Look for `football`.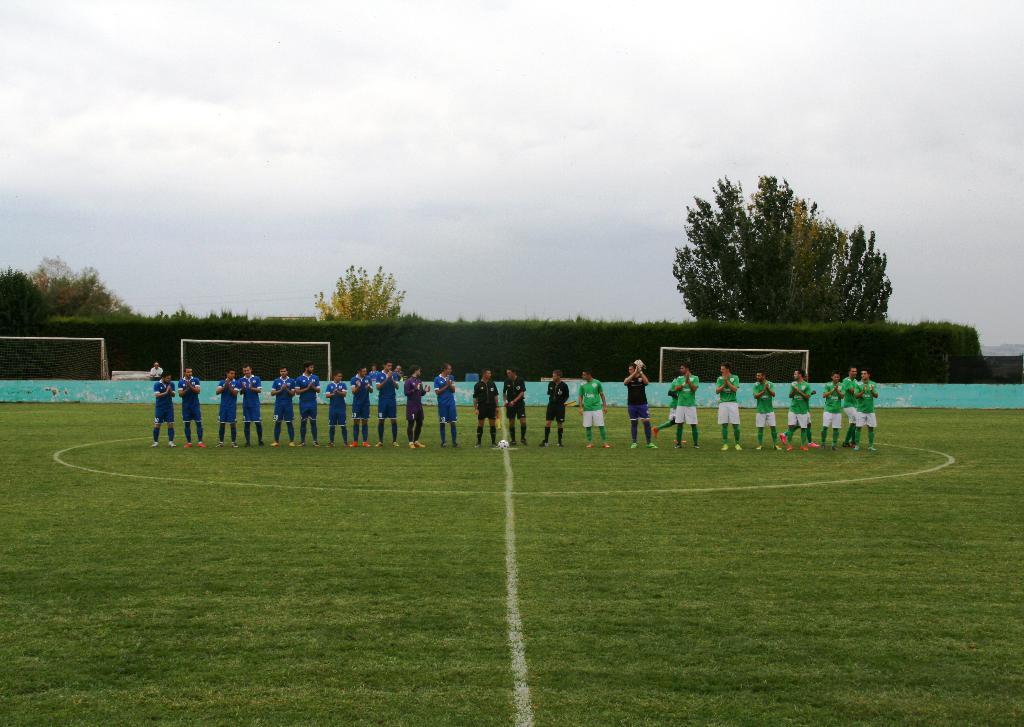
Found: 496, 435, 513, 450.
